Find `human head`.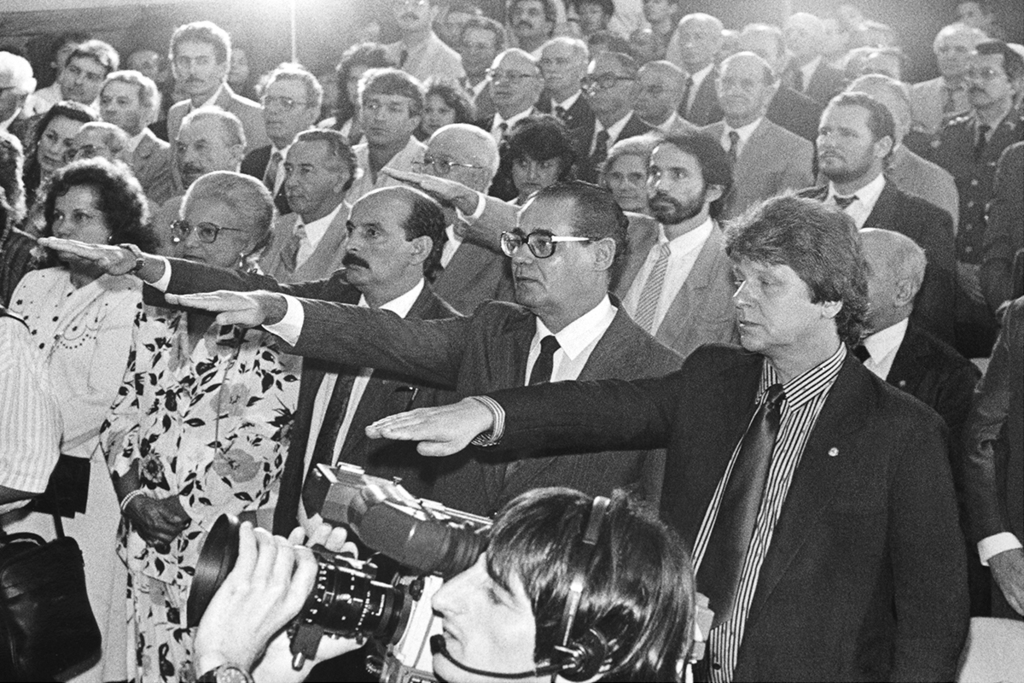
<region>176, 104, 249, 181</region>.
